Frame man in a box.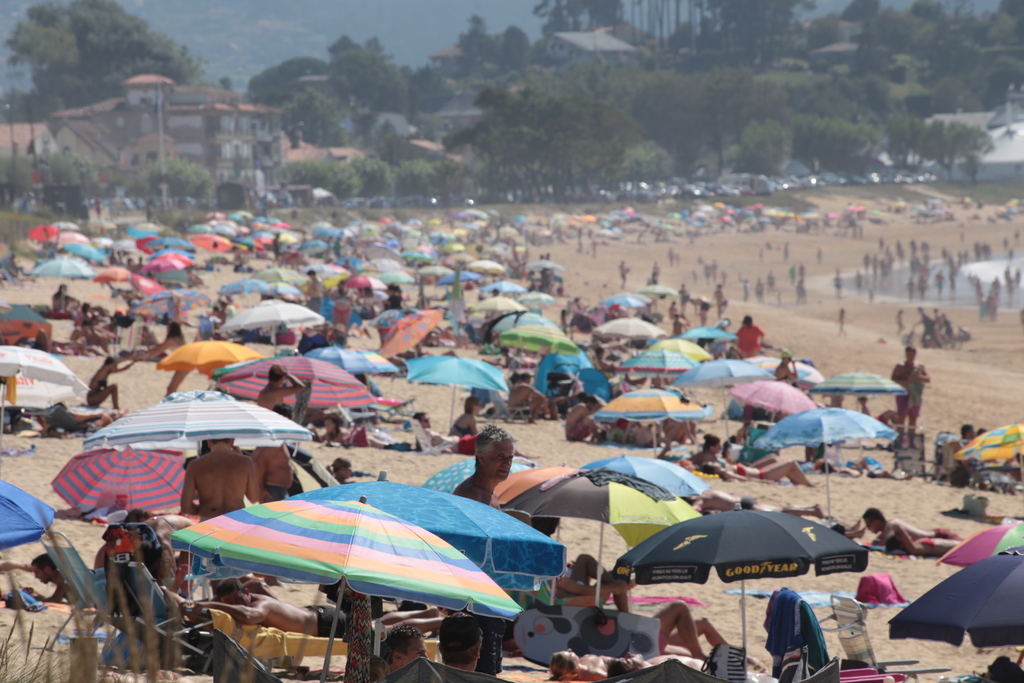
(255, 363, 303, 430).
